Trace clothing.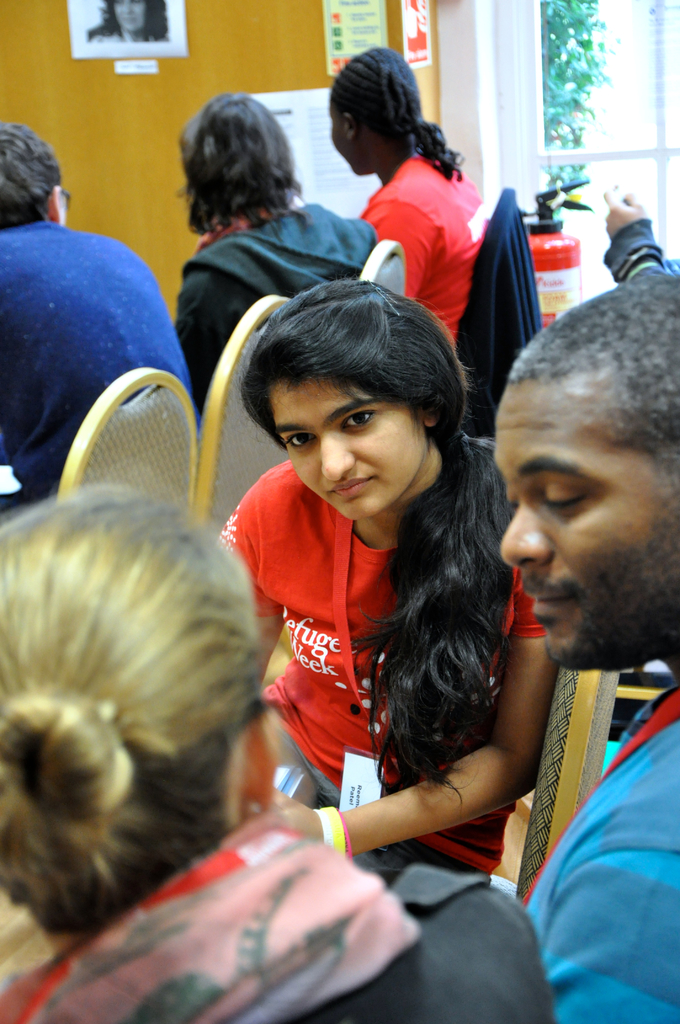
Traced to (599,214,679,295).
